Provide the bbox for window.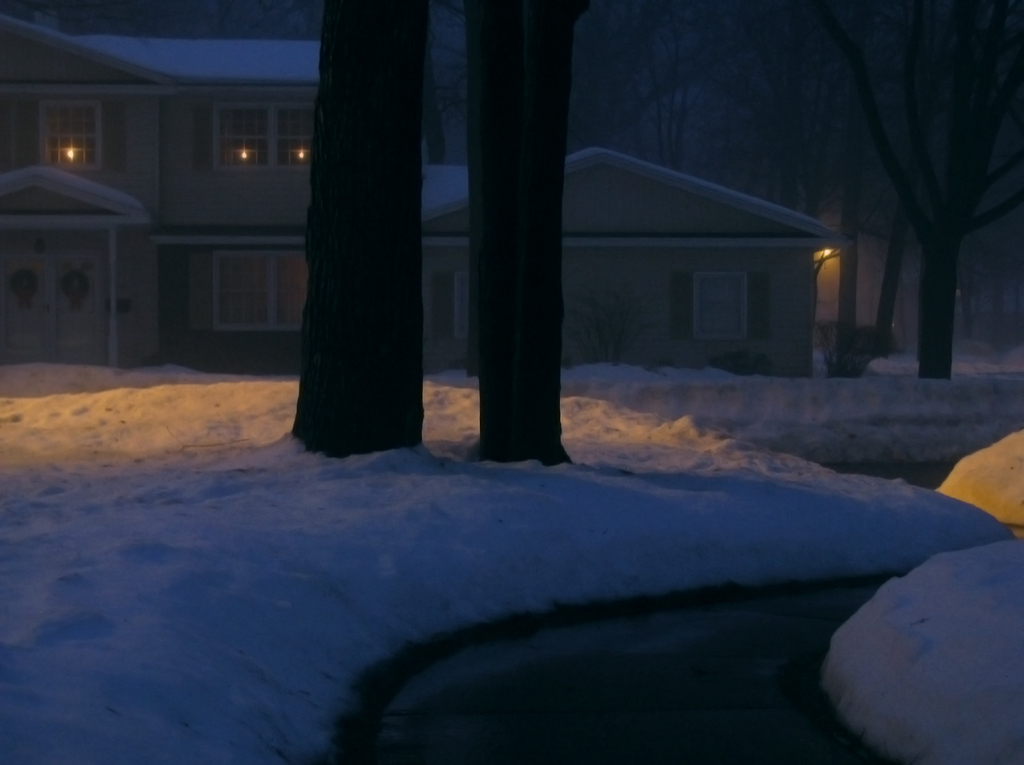
670 272 774 345.
